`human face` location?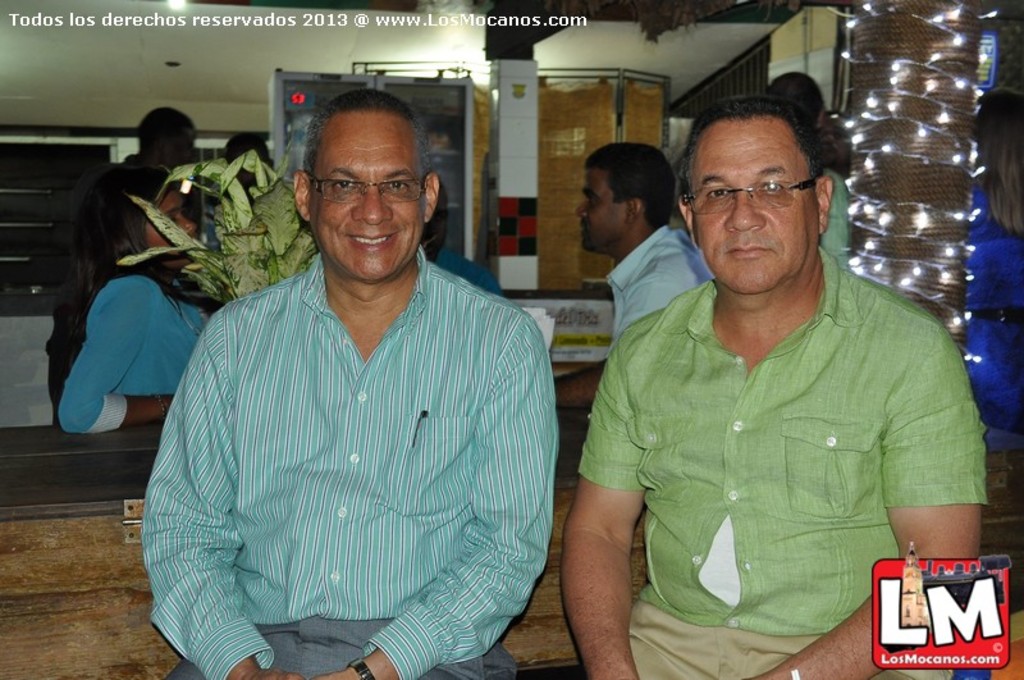
select_region(315, 110, 430, 282)
